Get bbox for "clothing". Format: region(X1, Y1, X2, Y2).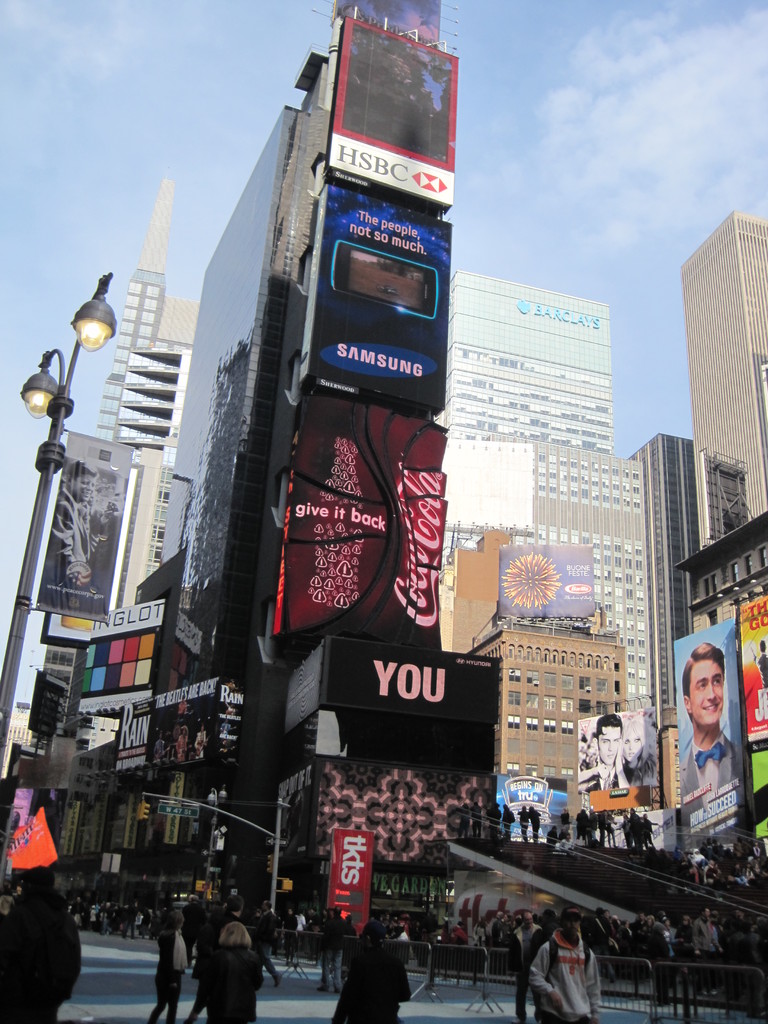
region(584, 760, 636, 794).
